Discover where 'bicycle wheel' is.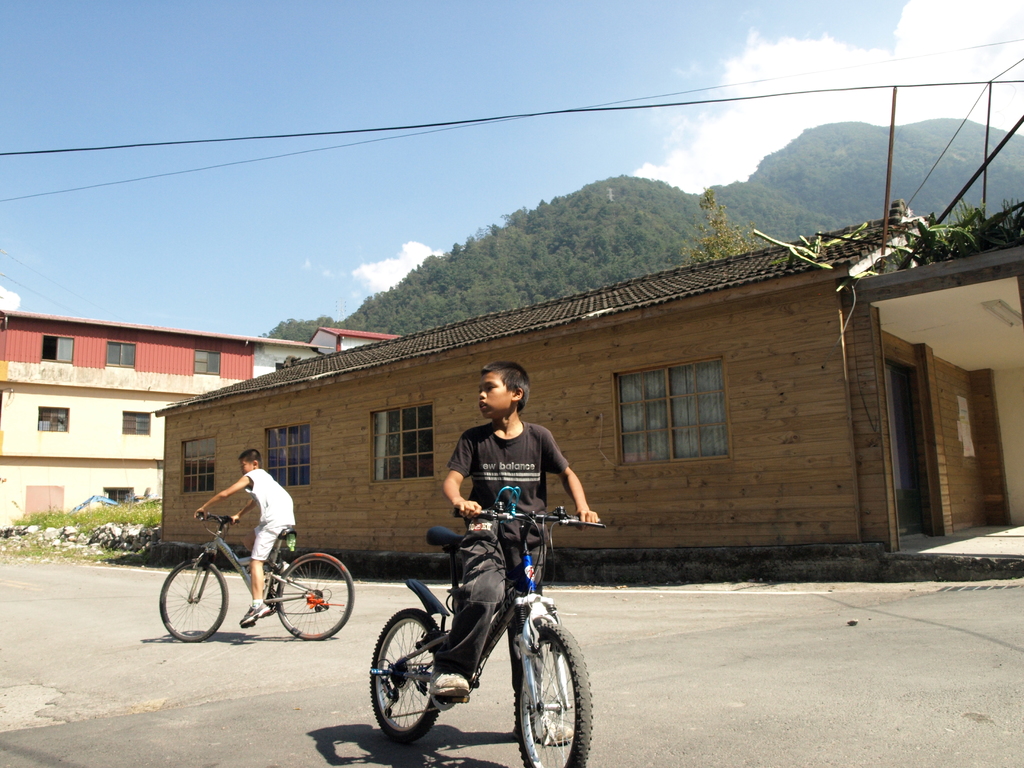
Discovered at locate(372, 606, 445, 742).
